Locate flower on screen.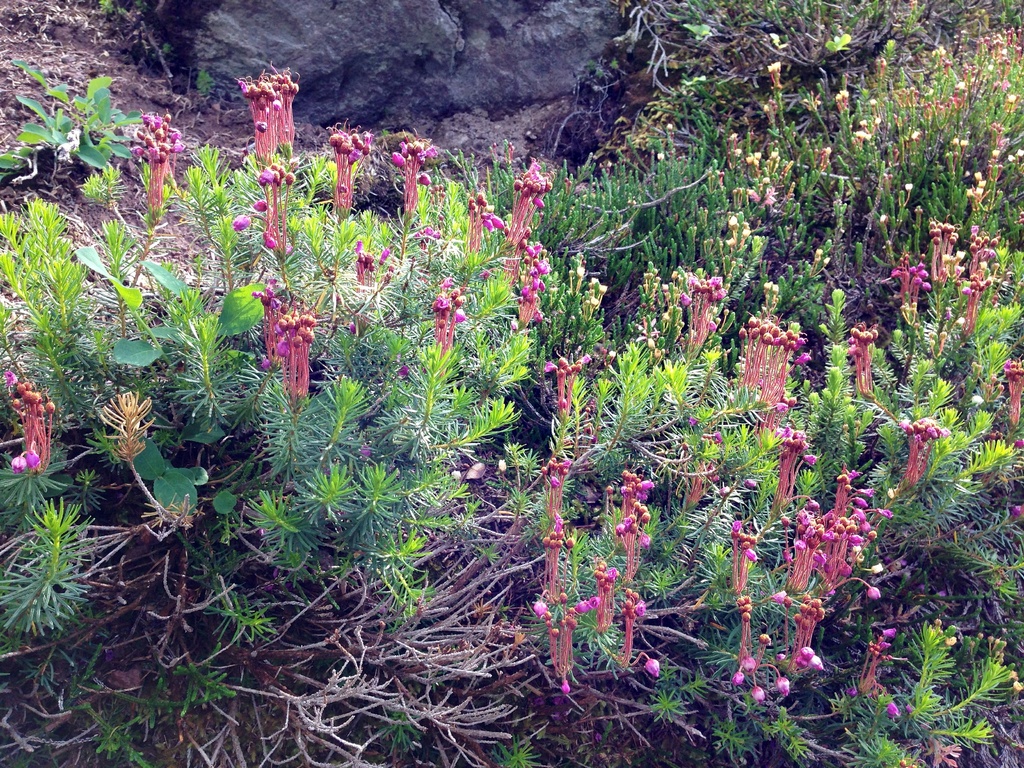
On screen at box=[425, 268, 471, 372].
